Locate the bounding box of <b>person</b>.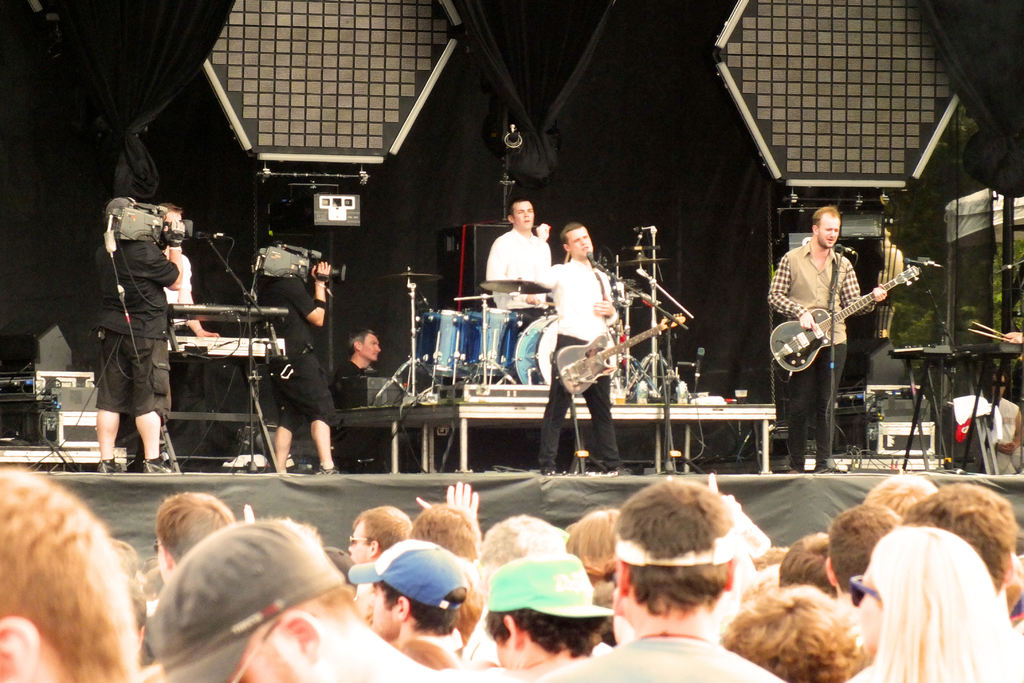
Bounding box: [x1=483, y1=197, x2=550, y2=323].
